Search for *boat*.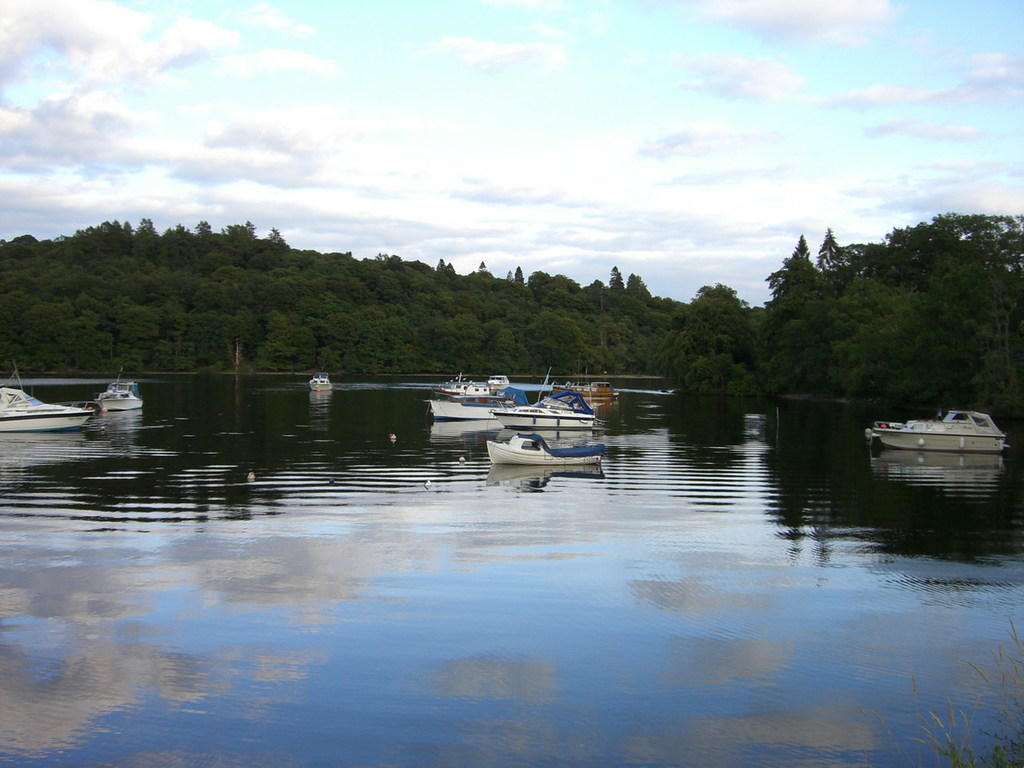
Found at detection(98, 366, 146, 410).
